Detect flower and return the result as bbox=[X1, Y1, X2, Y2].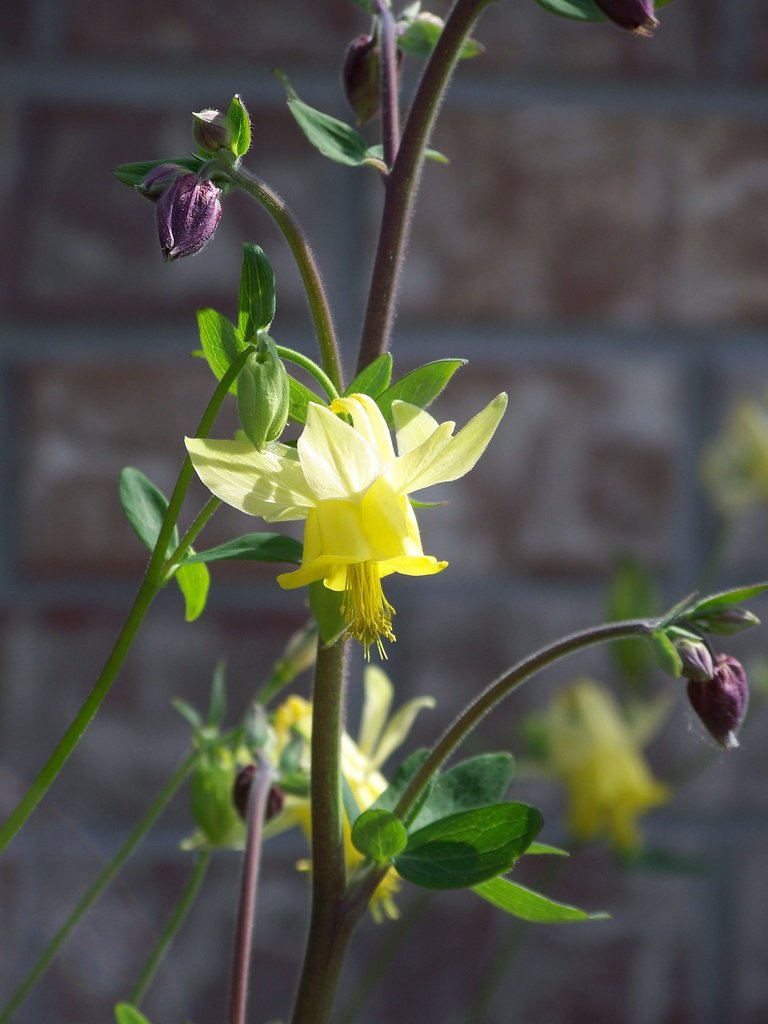
bbox=[277, 660, 435, 925].
